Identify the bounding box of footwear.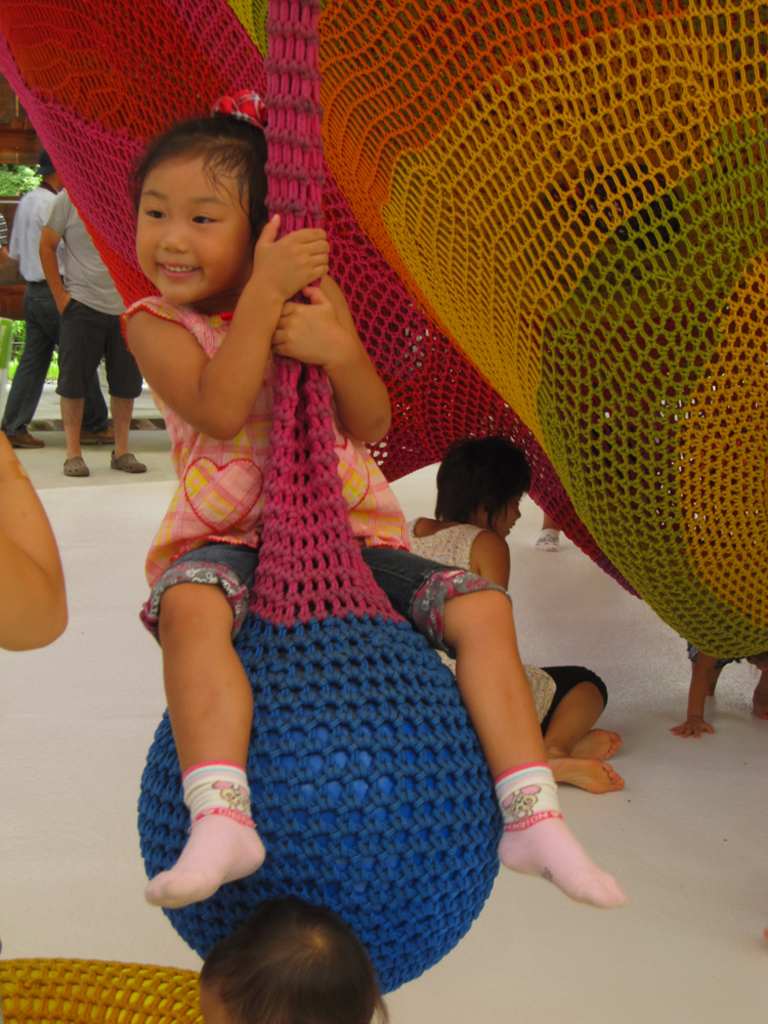
(81,427,117,444).
